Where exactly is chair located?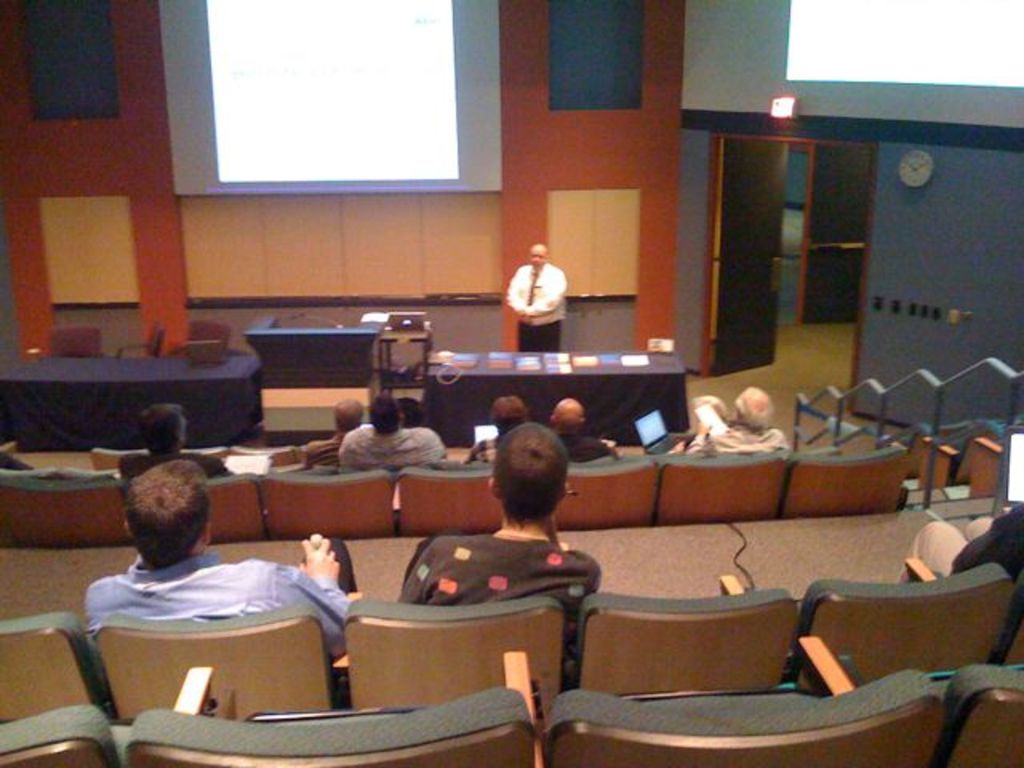
Its bounding box is detection(202, 475, 264, 546).
